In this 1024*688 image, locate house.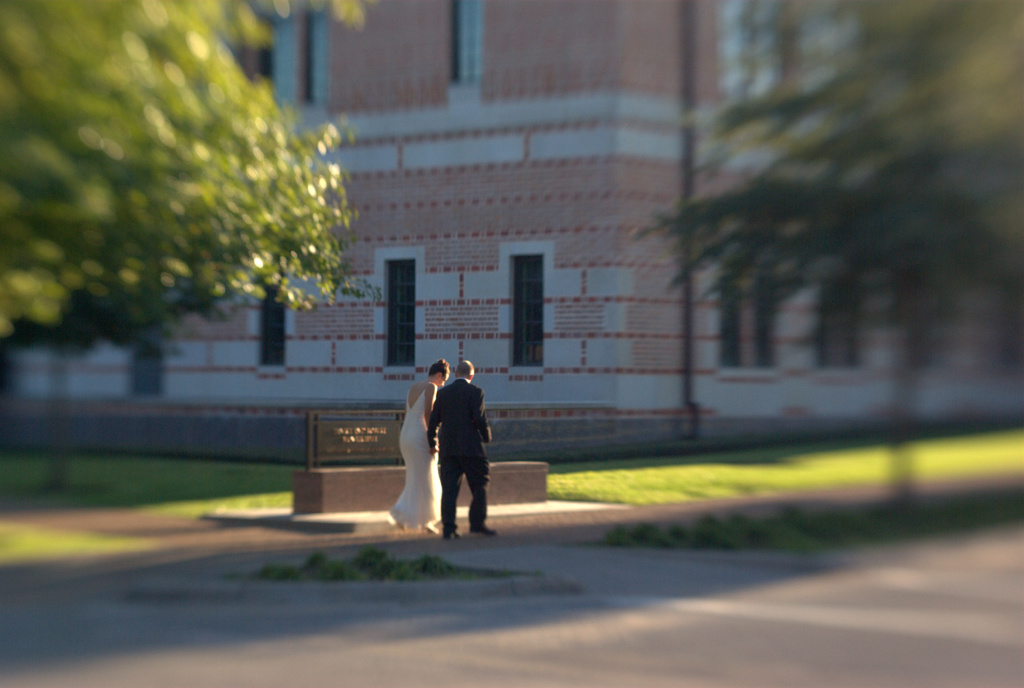
Bounding box: (left=74, top=22, right=975, bottom=523).
